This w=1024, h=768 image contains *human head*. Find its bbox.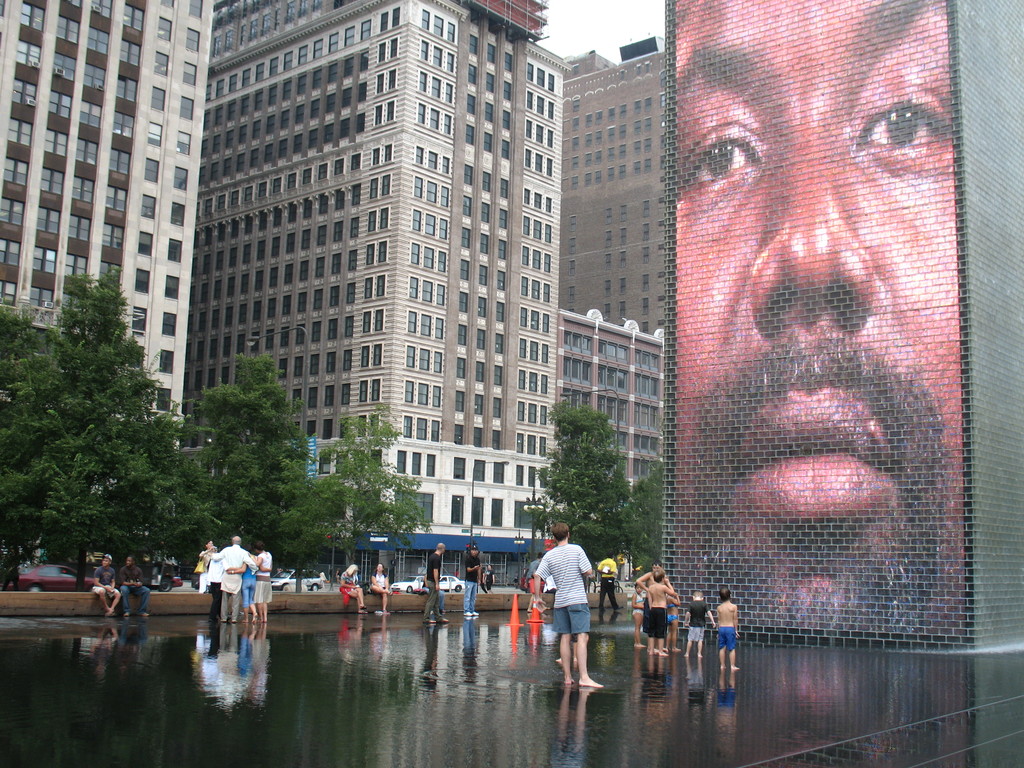
(376, 563, 387, 578).
